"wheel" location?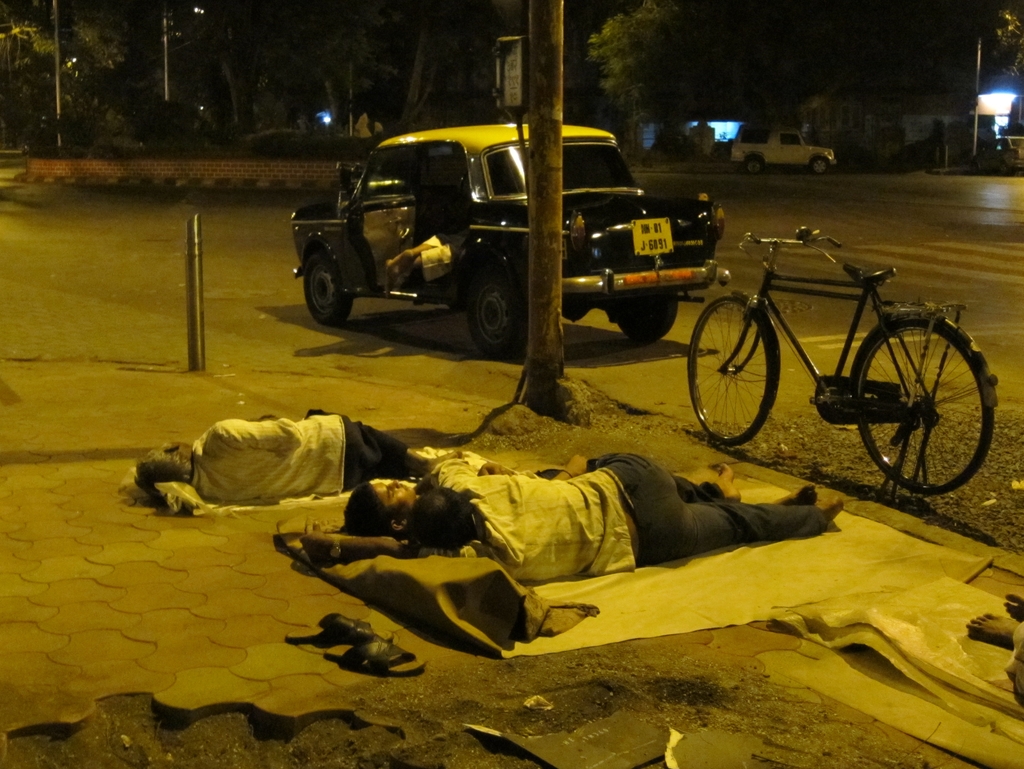
810,157,831,174
